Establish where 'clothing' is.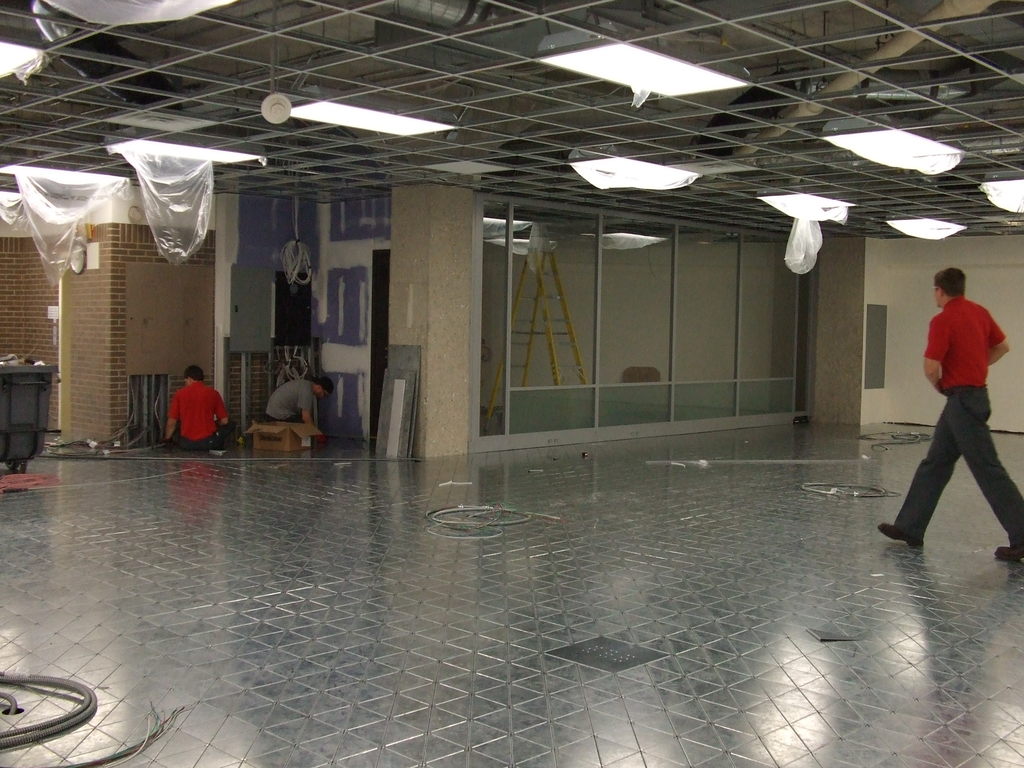
Established at [888, 292, 1023, 543].
